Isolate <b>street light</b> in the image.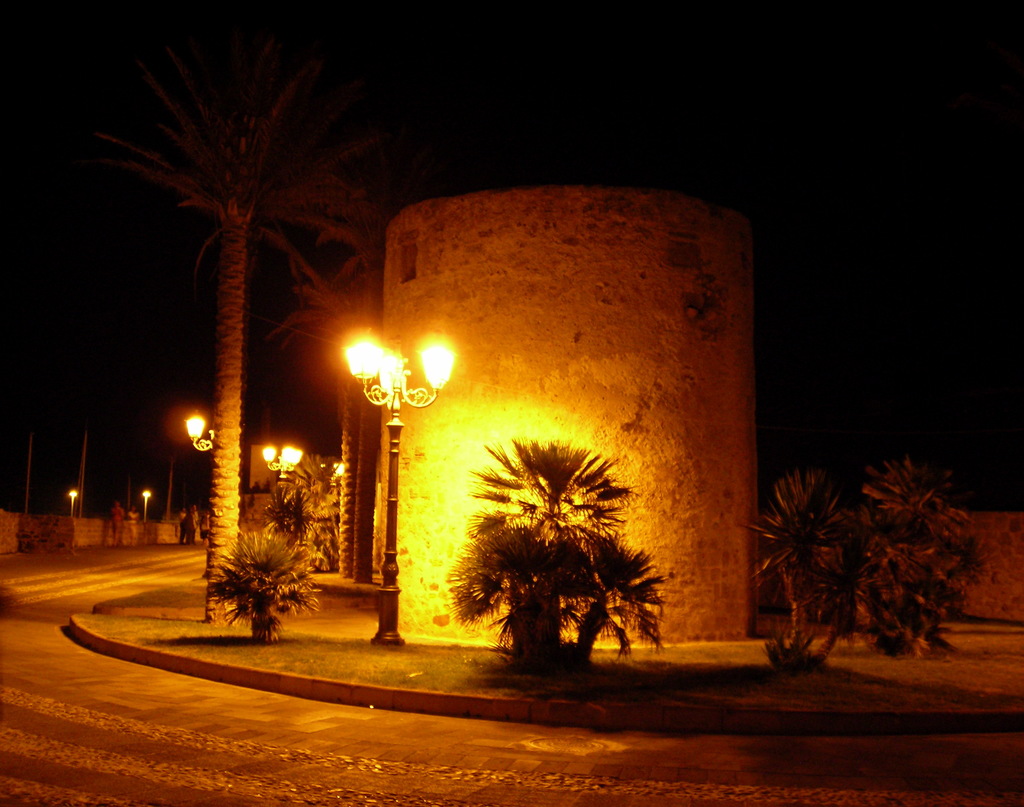
Isolated region: region(183, 409, 223, 584).
